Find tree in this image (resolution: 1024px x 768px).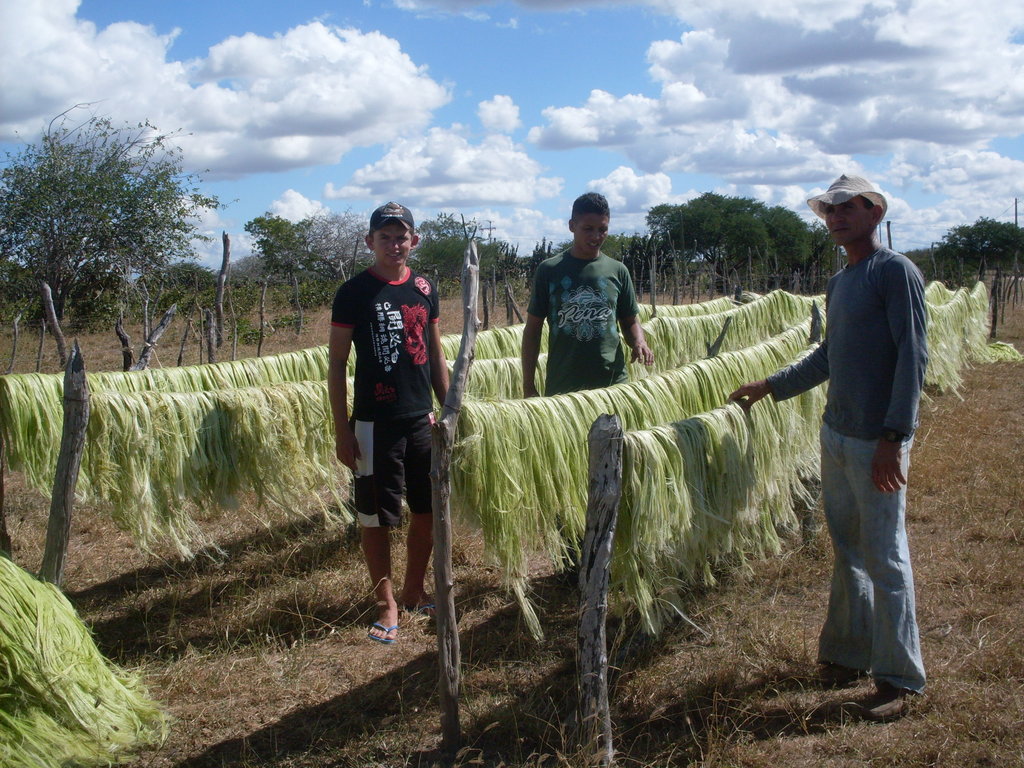
<region>515, 236, 570, 295</region>.
